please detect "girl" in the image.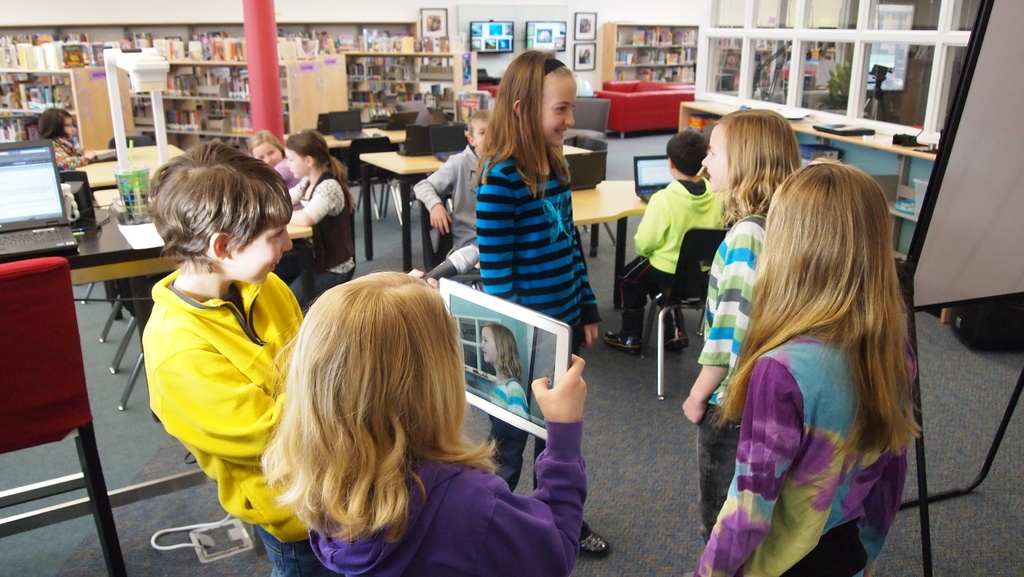
bbox(477, 48, 612, 557).
